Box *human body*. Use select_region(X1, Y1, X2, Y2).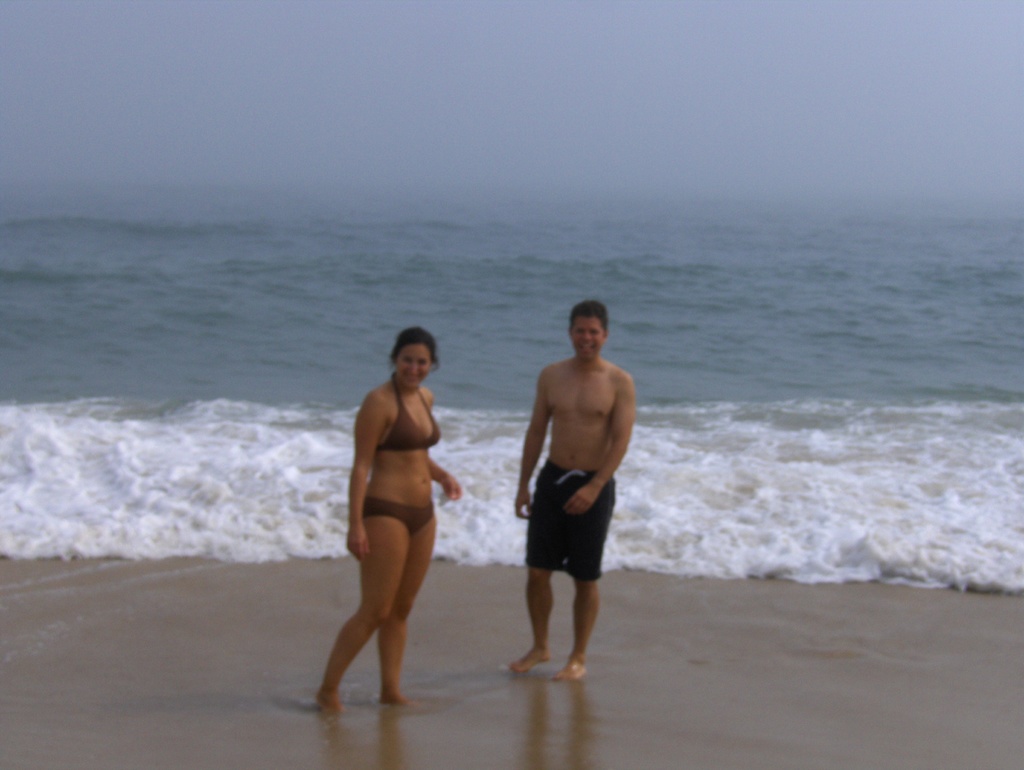
select_region(316, 289, 461, 718).
